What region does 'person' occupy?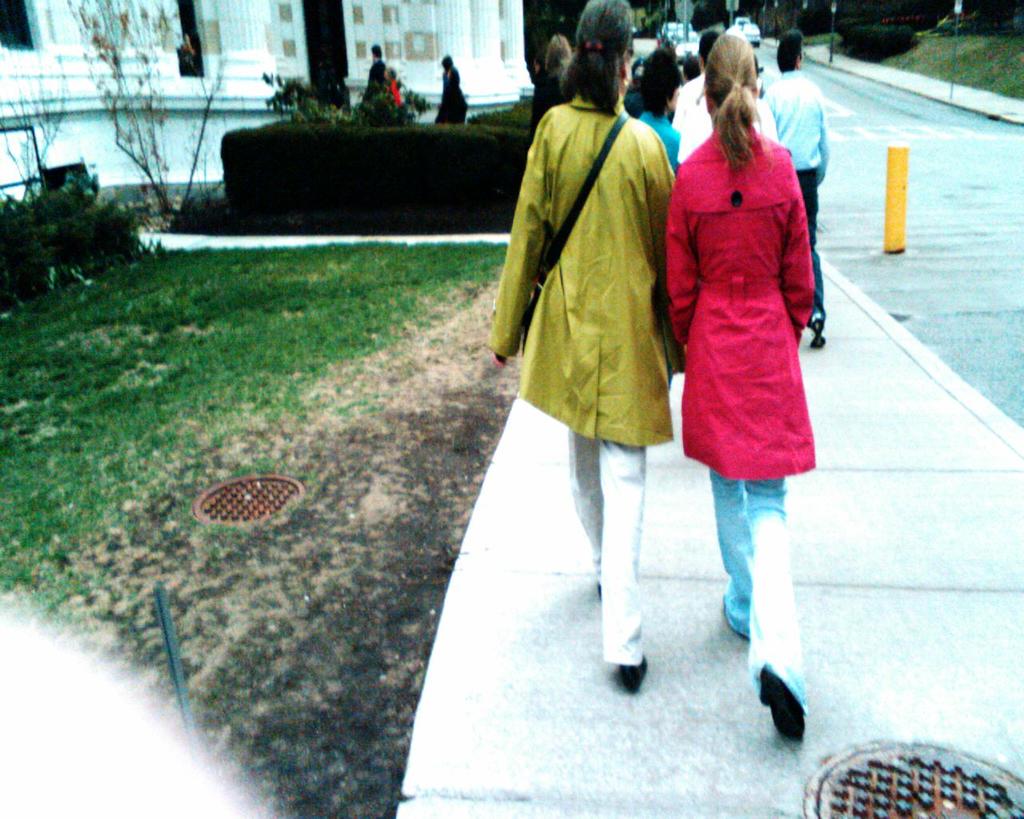
box=[365, 46, 386, 98].
